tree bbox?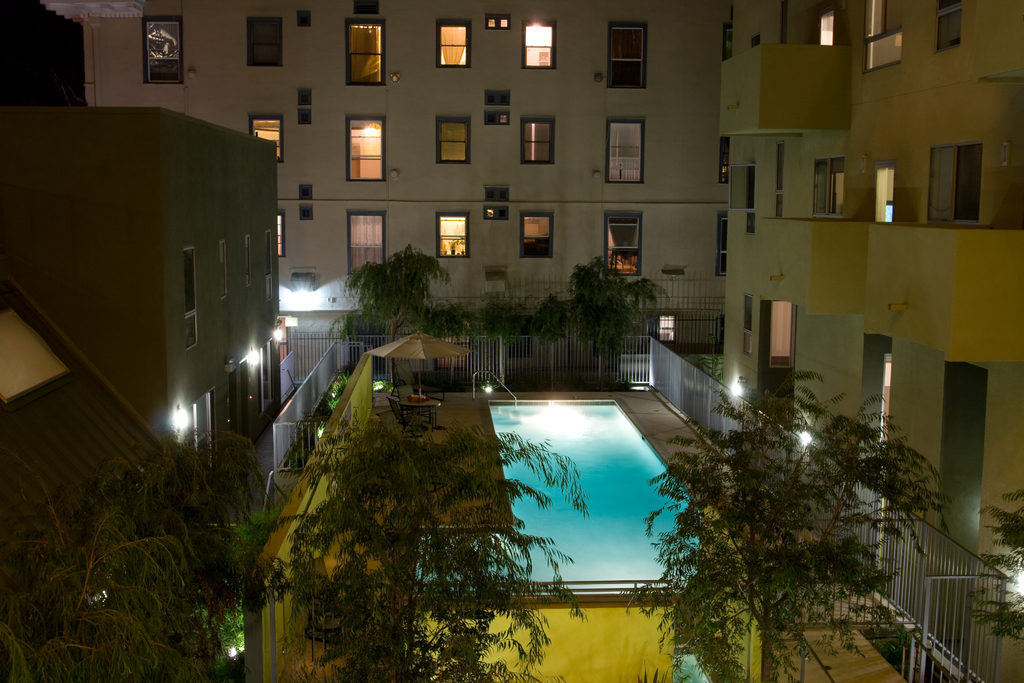
<box>246,409,593,682</box>
